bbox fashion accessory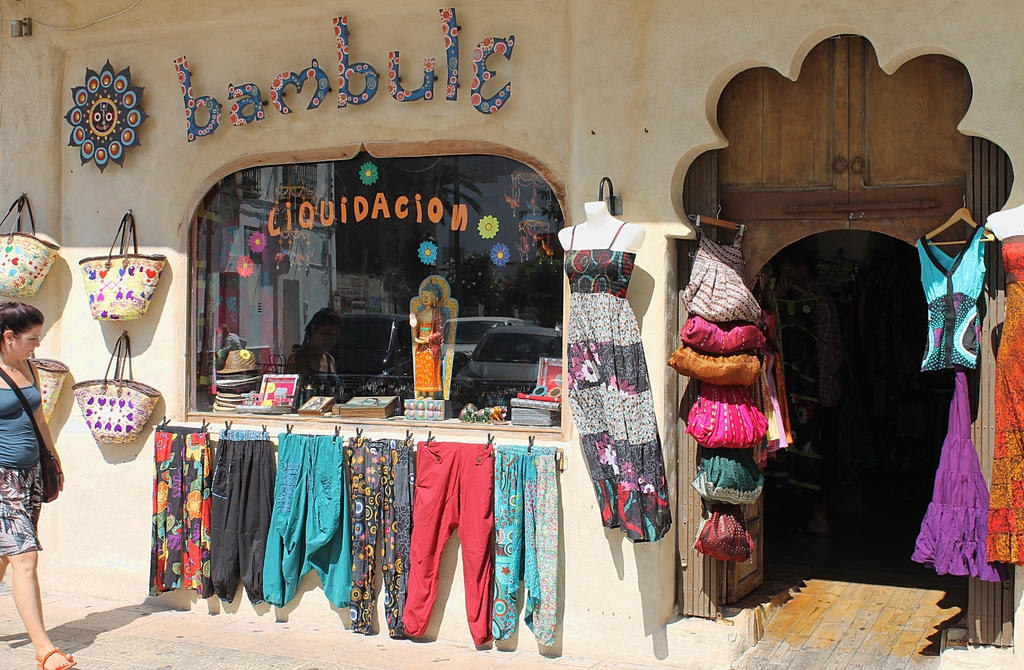
36, 644, 76, 669
